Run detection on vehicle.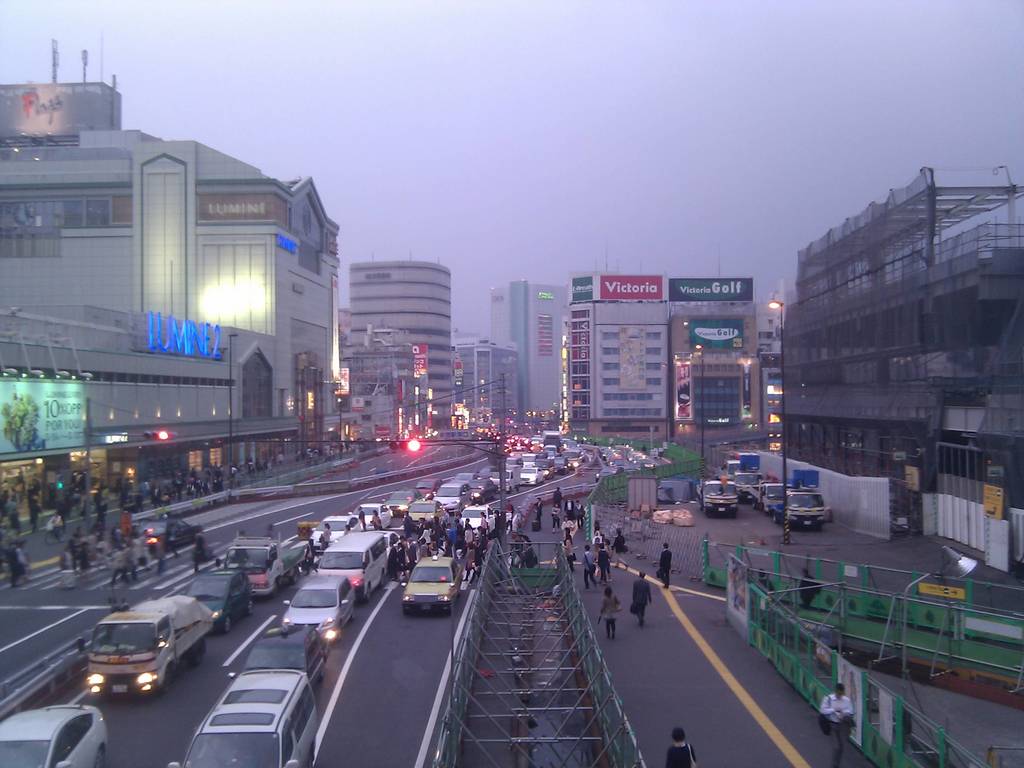
Result: 169/666/323/767.
